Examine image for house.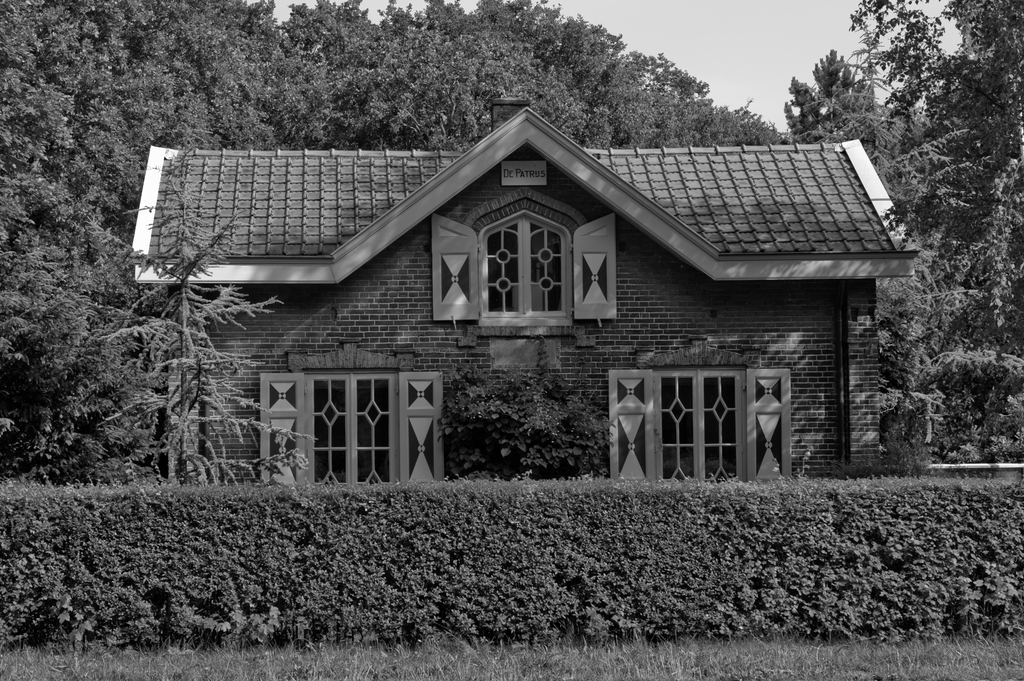
Examination result: box(133, 101, 887, 506).
